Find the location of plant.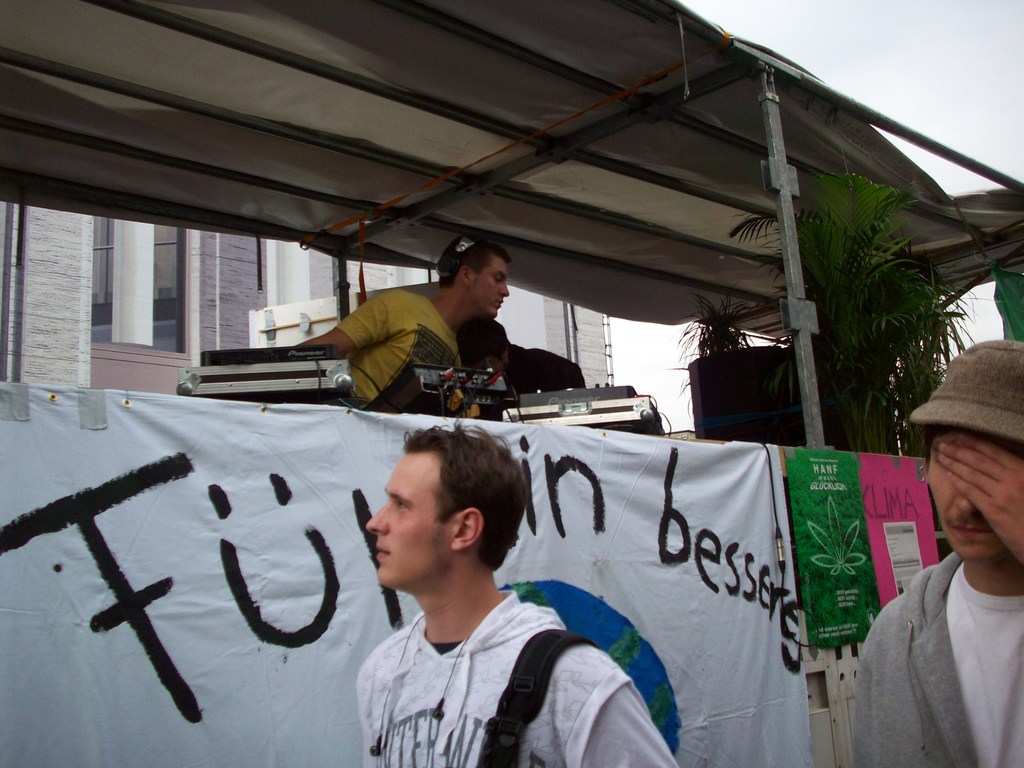
Location: <region>676, 285, 753, 353</region>.
